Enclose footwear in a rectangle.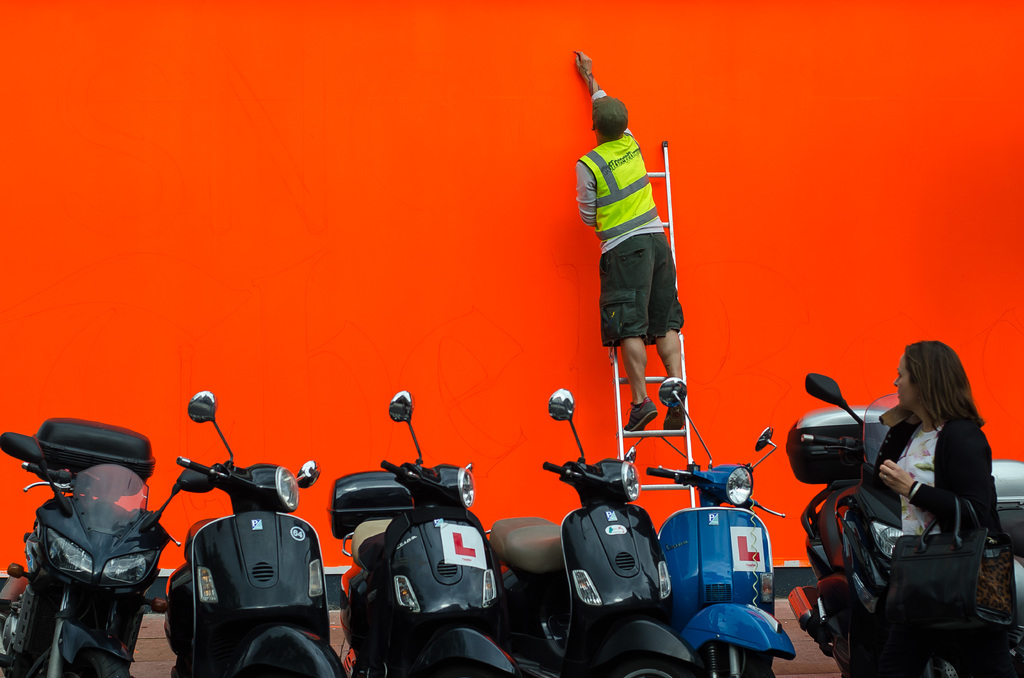
l=662, t=382, r=689, b=430.
